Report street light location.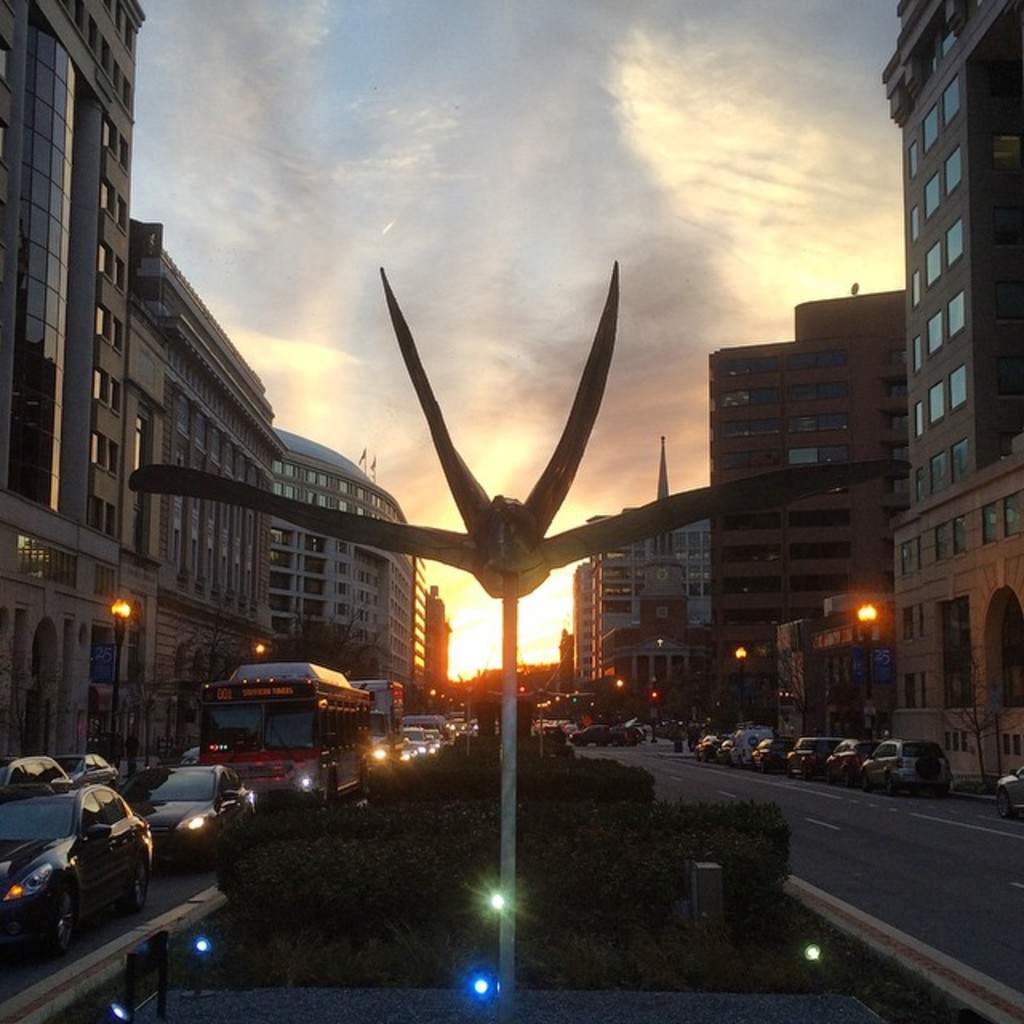
Report: region(437, 688, 445, 710).
